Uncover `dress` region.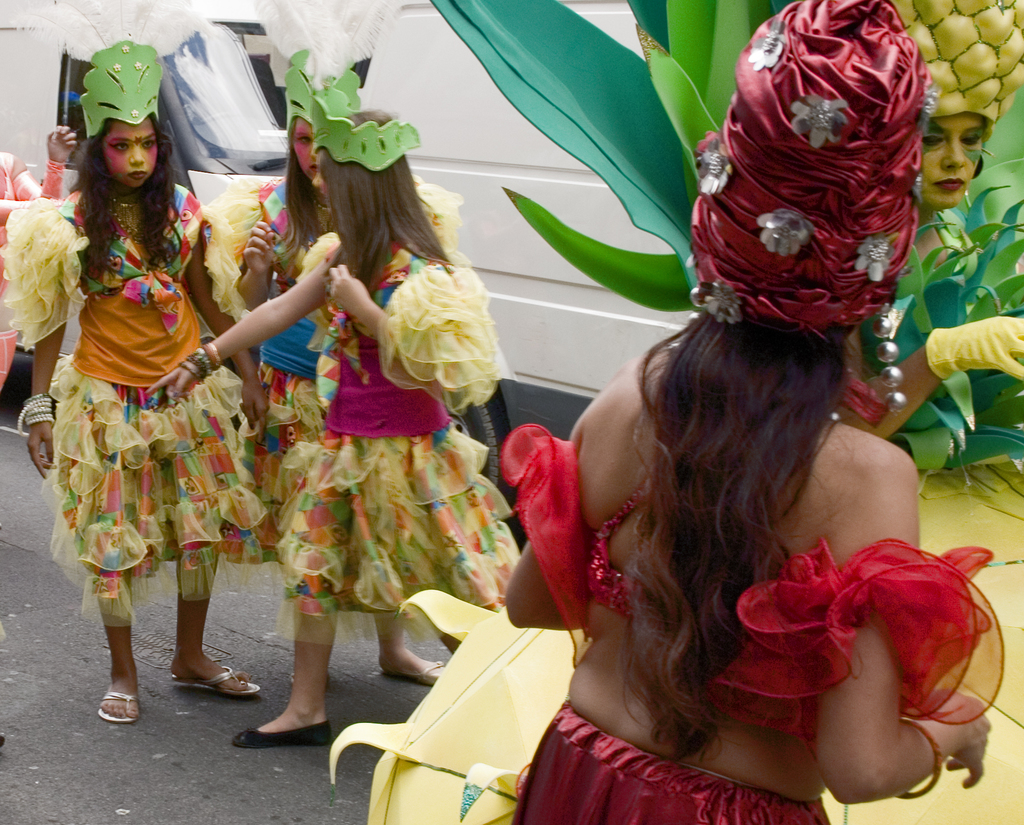
Uncovered: (left=230, top=238, right=500, bottom=637).
